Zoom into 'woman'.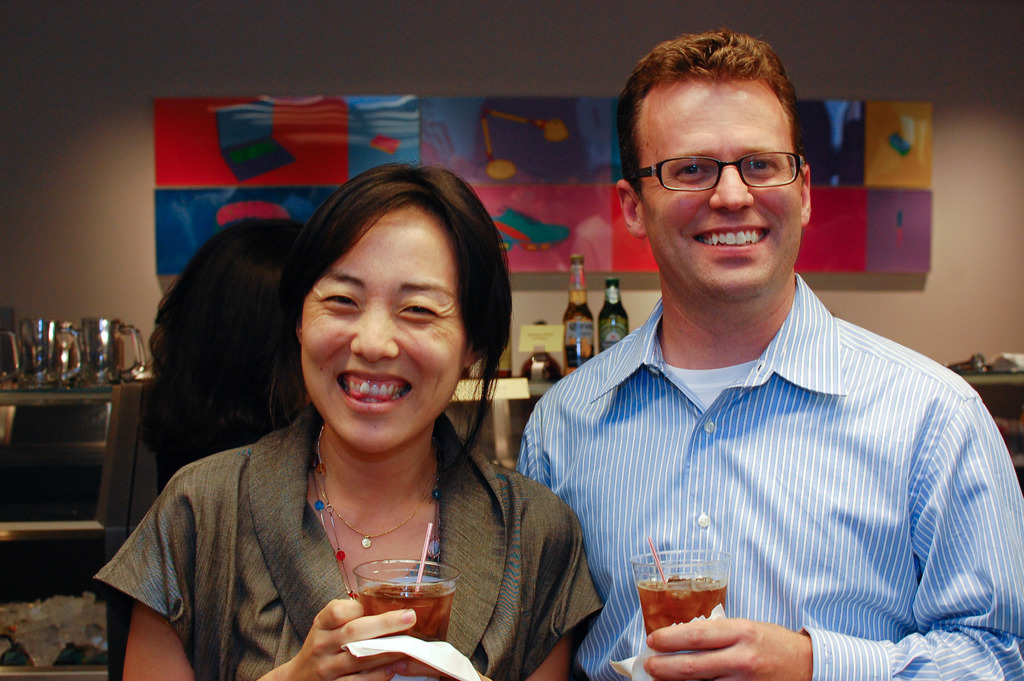
Zoom target: (left=106, top=161, right=611, bottom=674).
